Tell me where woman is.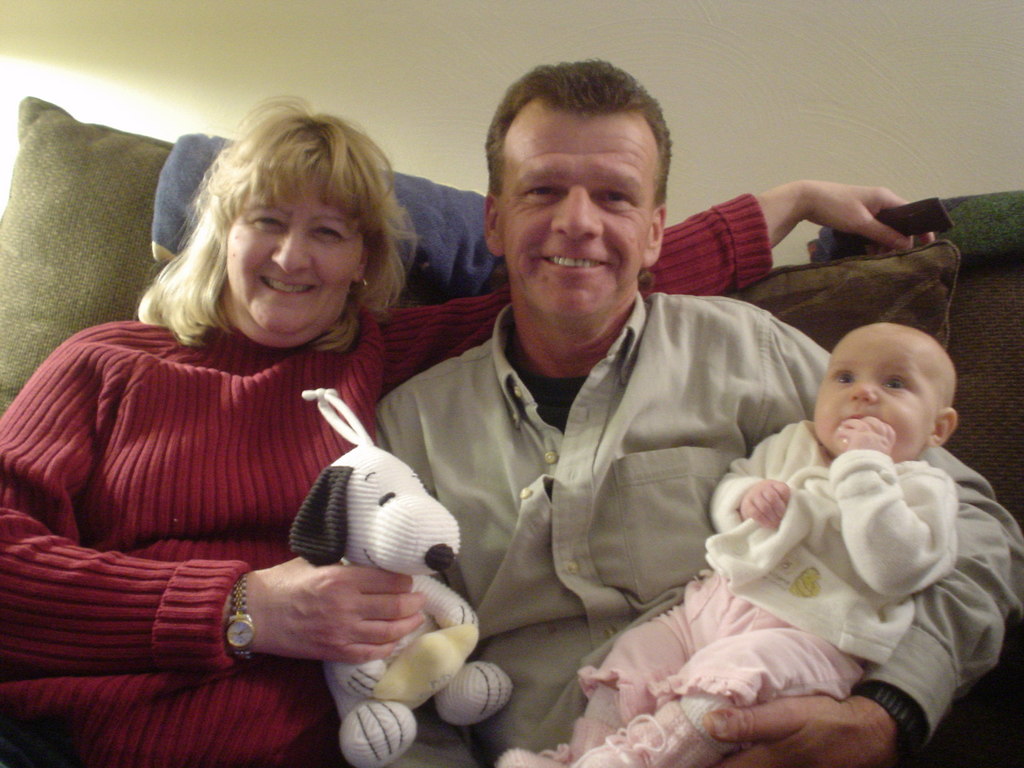
woman is at region(0, 97, 931, 767).
